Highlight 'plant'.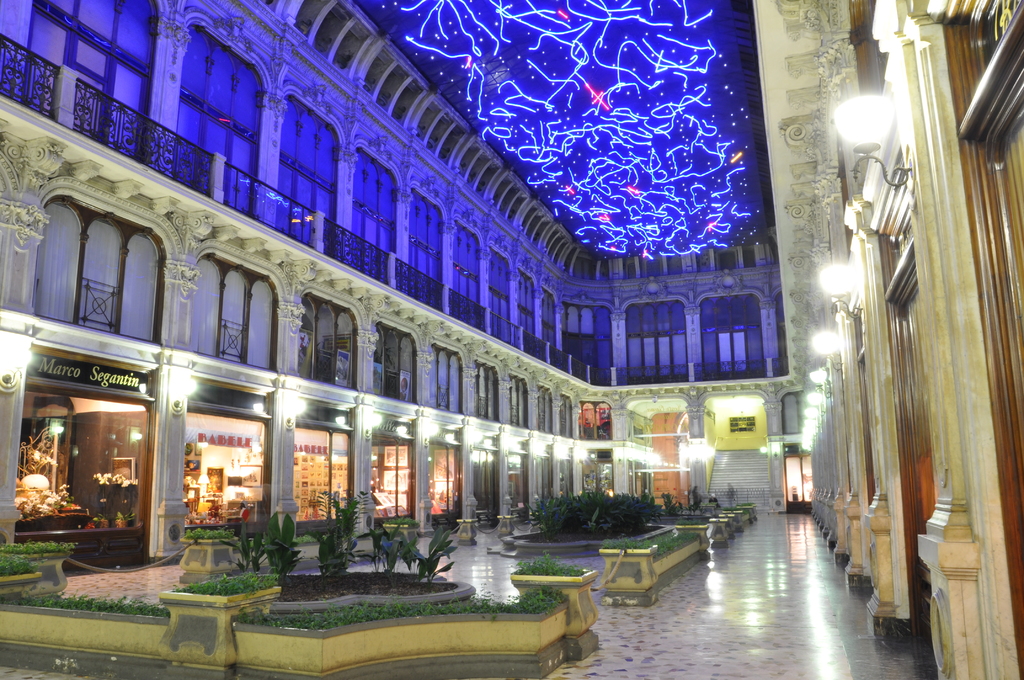
Highlighted region: (510, 548, 591, 578).
